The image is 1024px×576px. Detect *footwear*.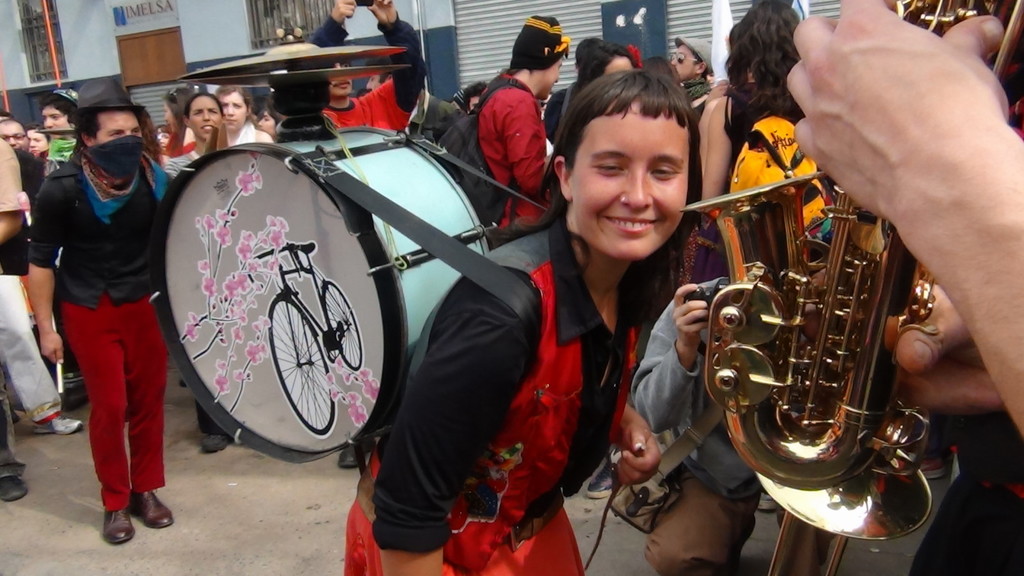
Detection: 63 371 81 380.
